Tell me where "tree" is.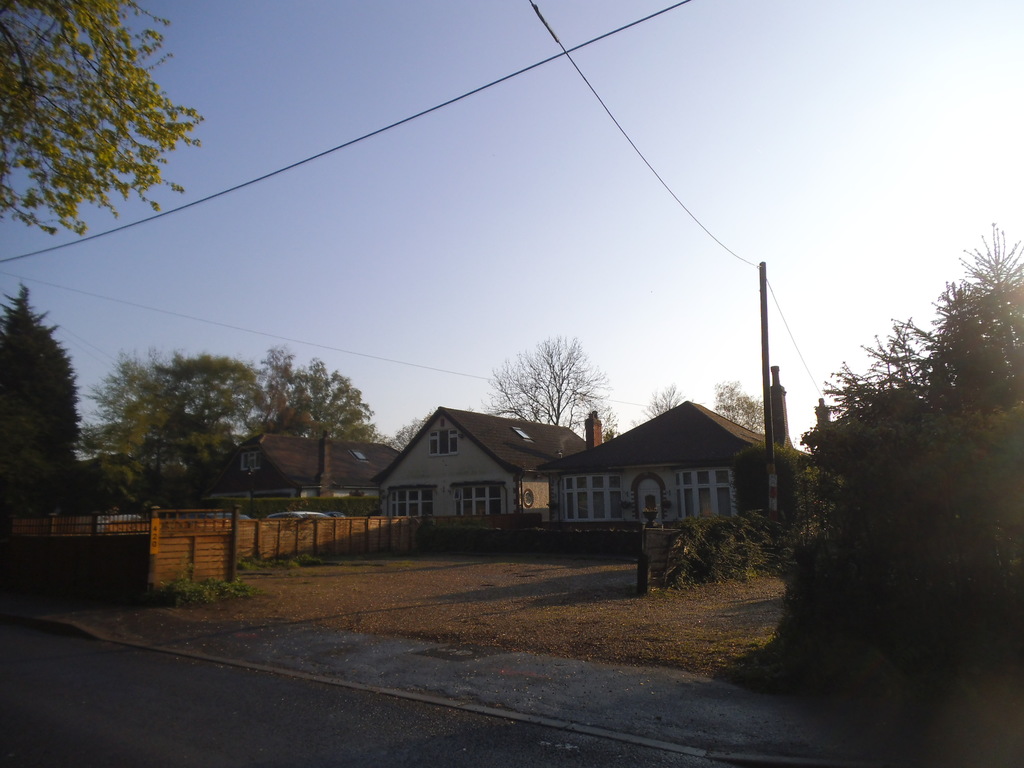
"tree" is at 0,284,82,516.
